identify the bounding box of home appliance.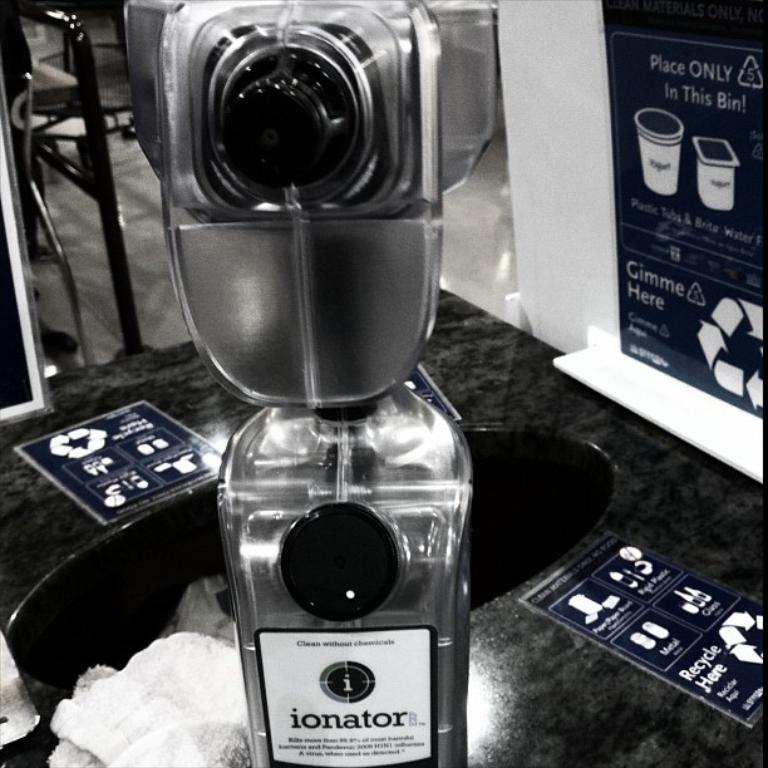
158:19:478:743.
